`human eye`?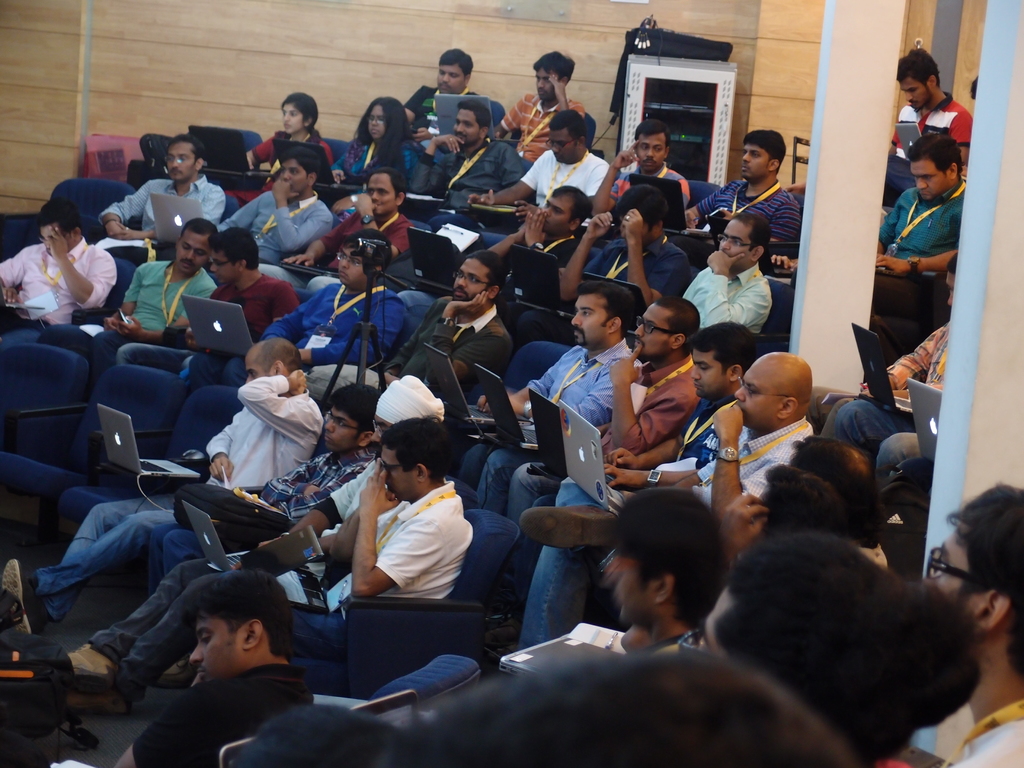
[x1=642, y1=145, x2=651, y2=154]
